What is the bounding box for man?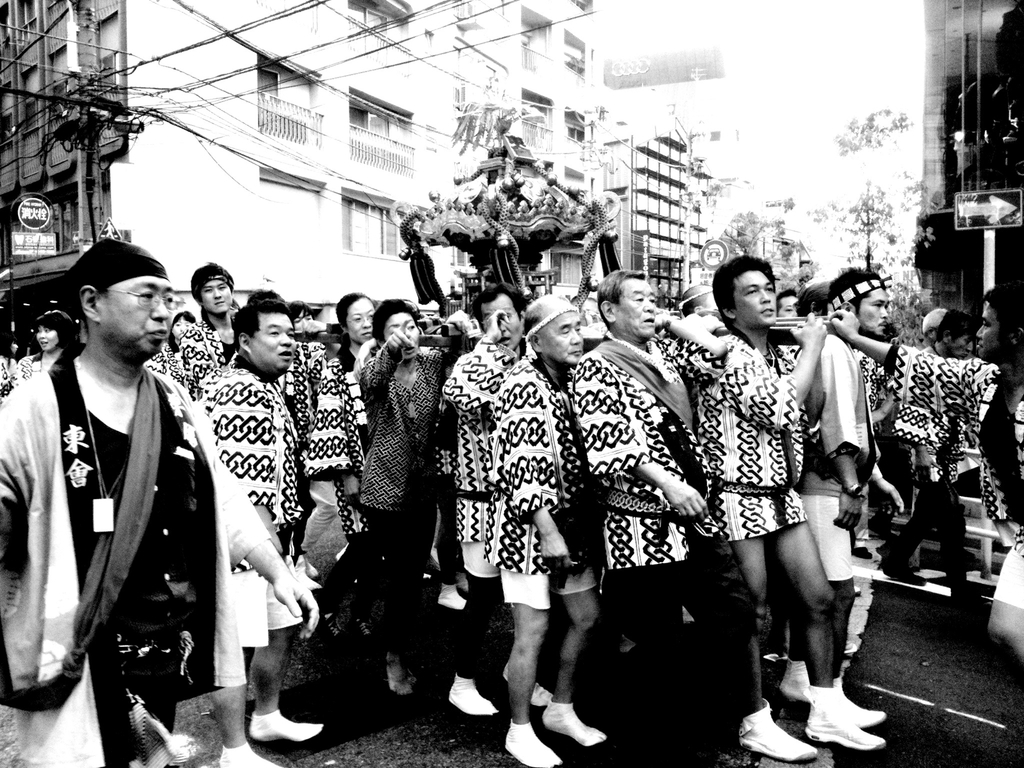
bbox=[808, 262, 888, 725].
